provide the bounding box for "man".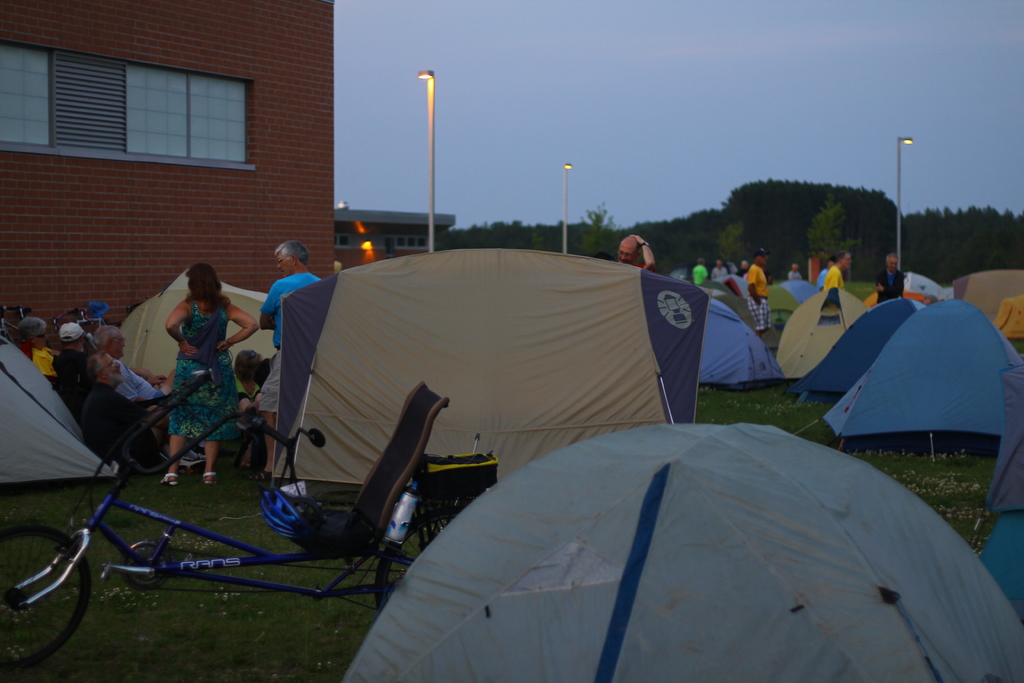
{"x1": 613, "y1": 233, "x2": 658, "y2": 270}.
